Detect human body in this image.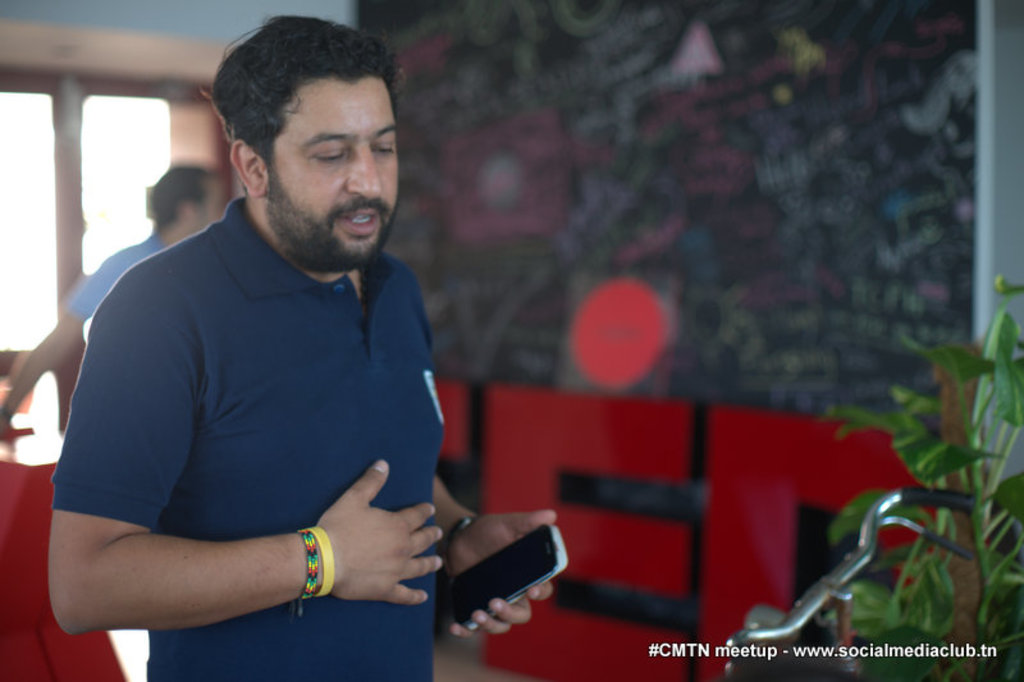
Detection: pyautogui.locateOnScreen(76, 36, 489, 681).
